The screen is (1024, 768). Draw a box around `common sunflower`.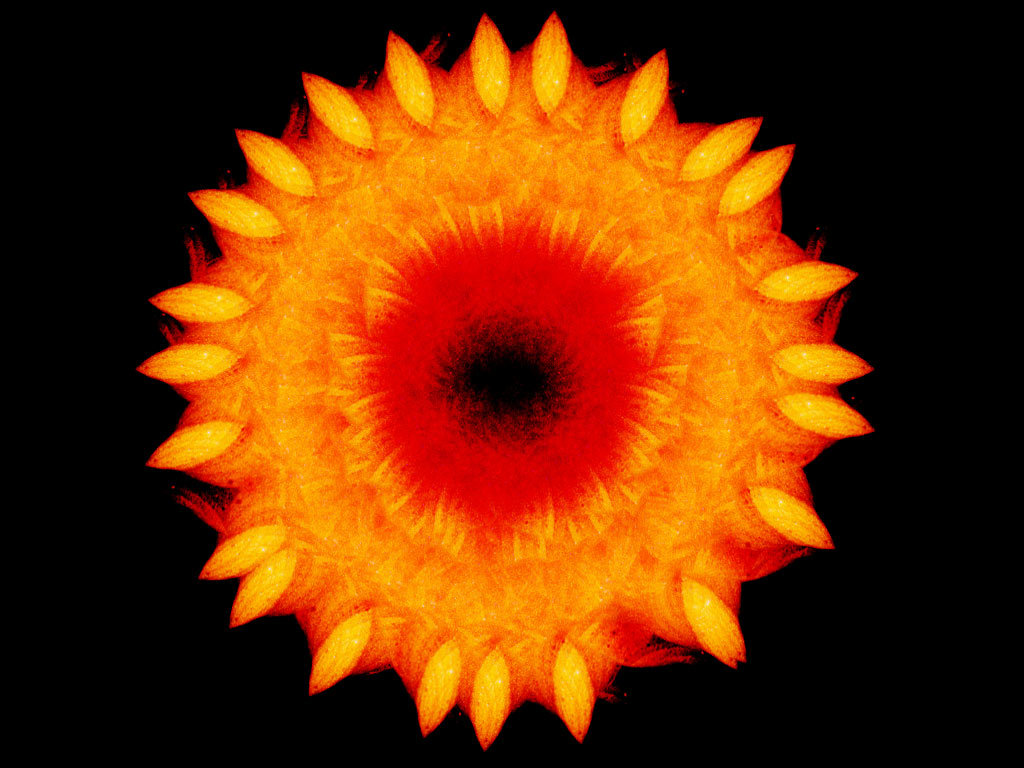
x1=141 y1=9 x2=874 y2=750.
